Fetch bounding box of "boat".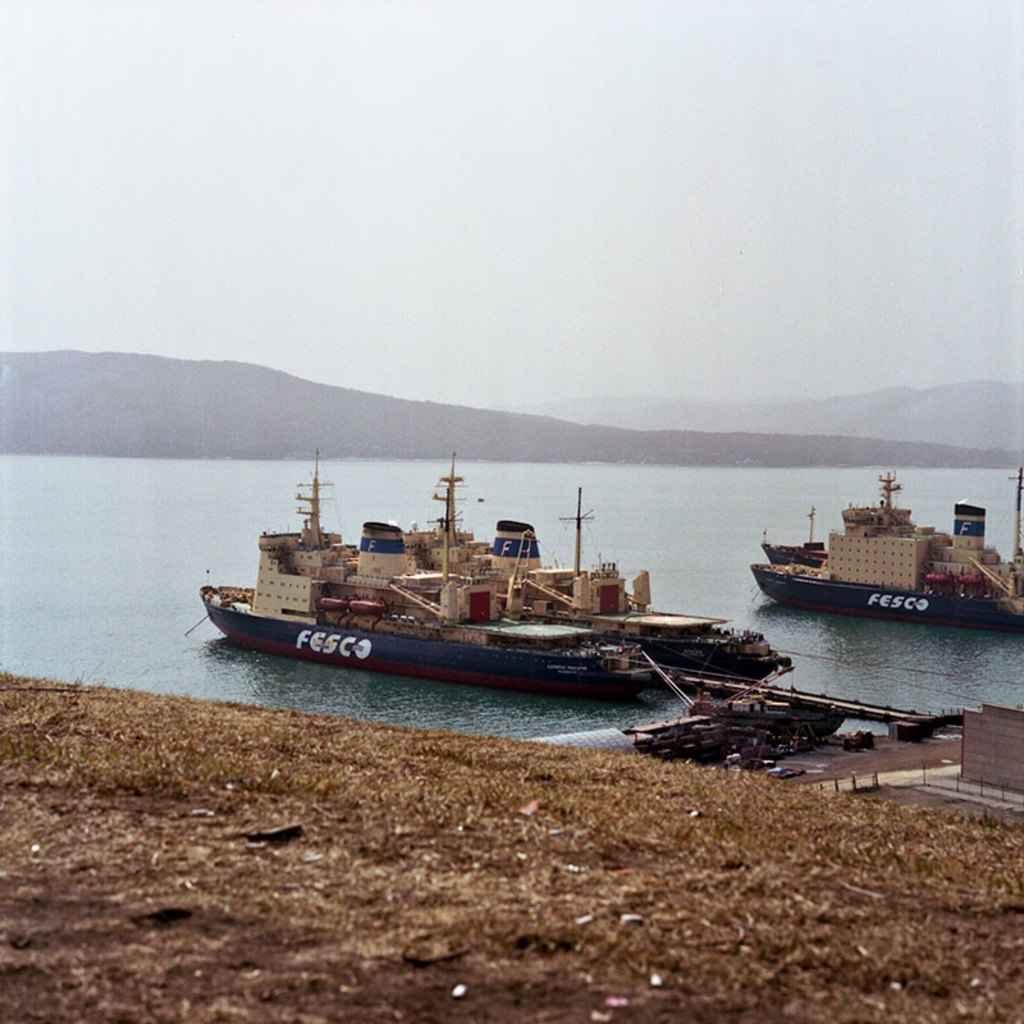
Bbox: <region>762, 543, 826, 566</region>.
